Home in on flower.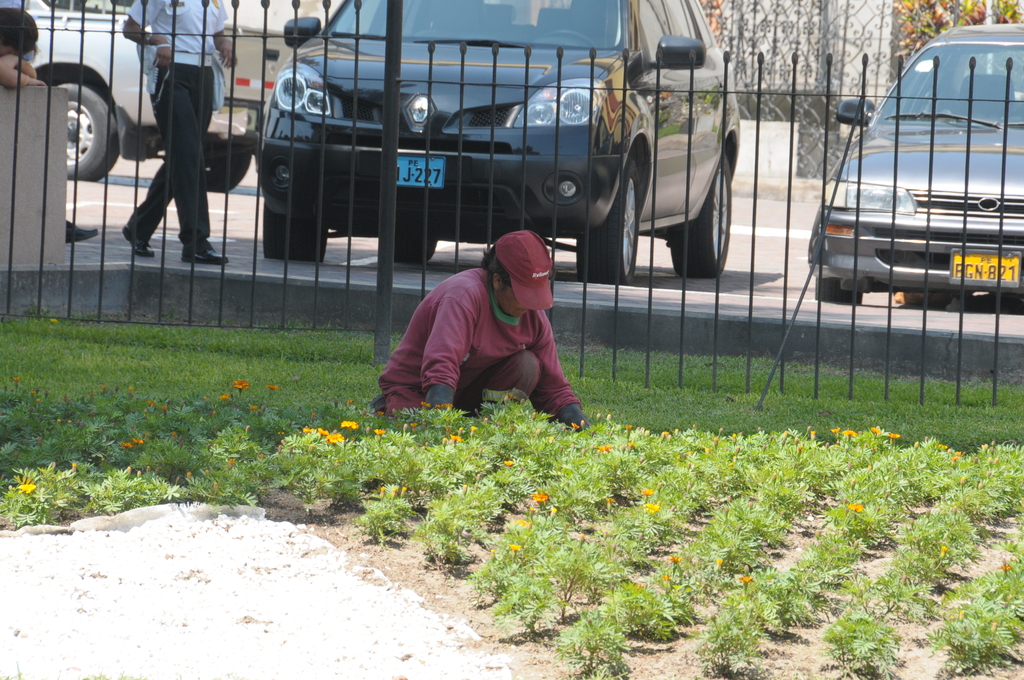
Homed in at box=[741, 575, 754, 588].
